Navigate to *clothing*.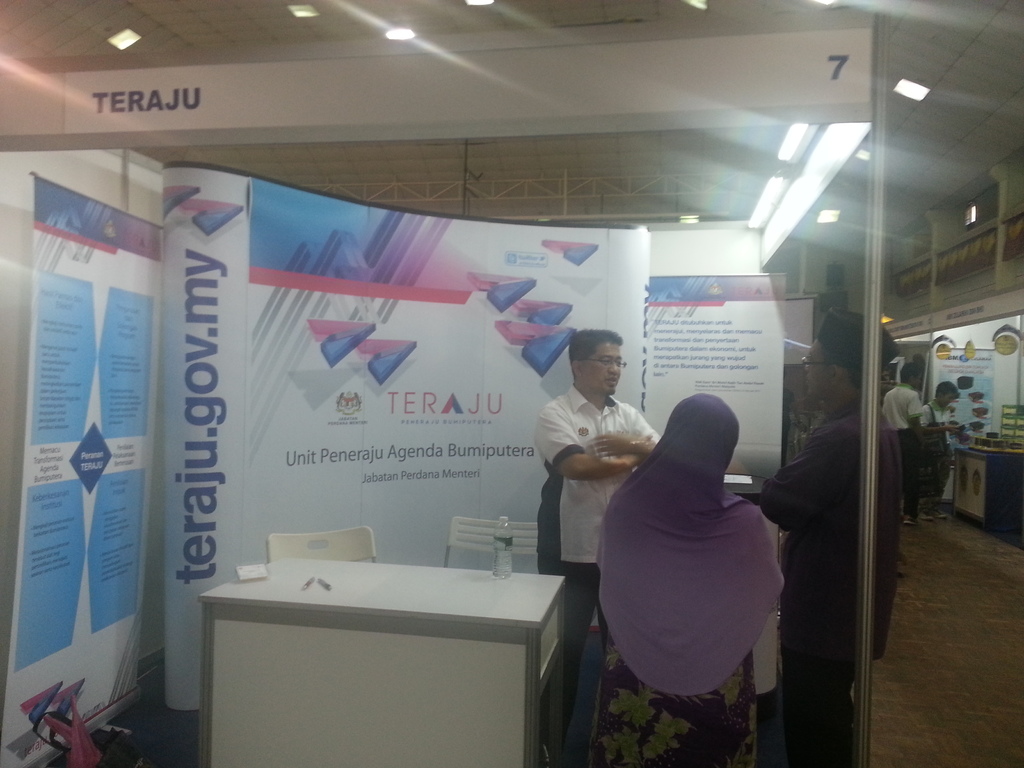
Navigation target: region(916, 389, 962, 495).
